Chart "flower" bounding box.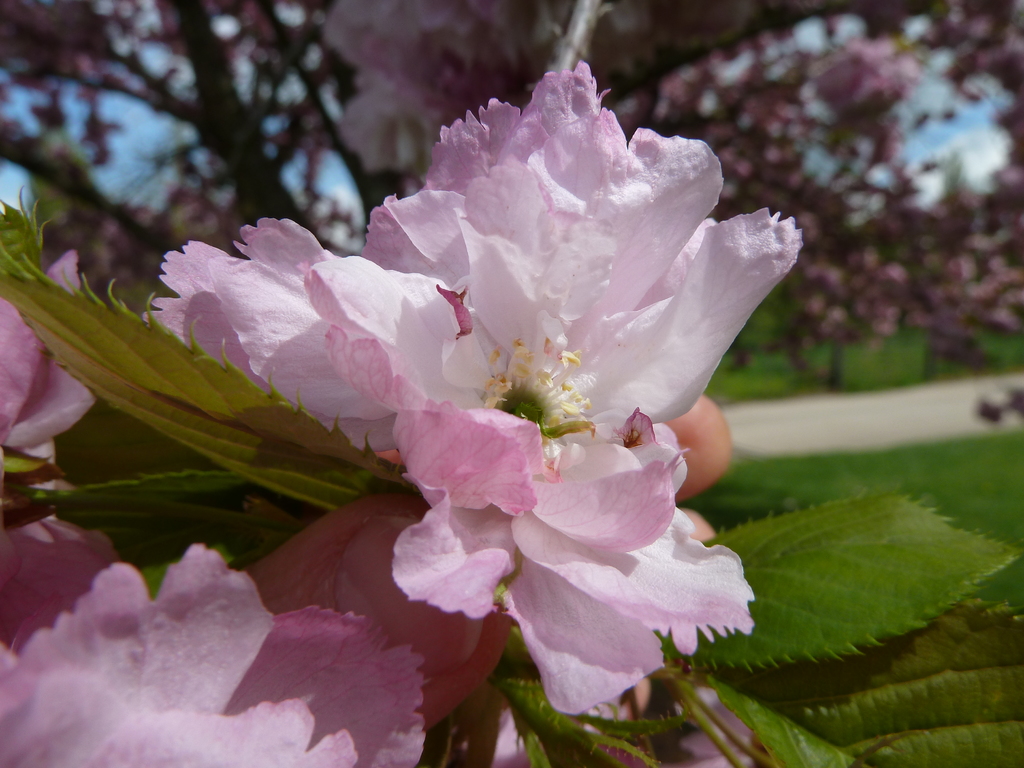
Charted: (left=0, top=546, right=444, bottom=767).
